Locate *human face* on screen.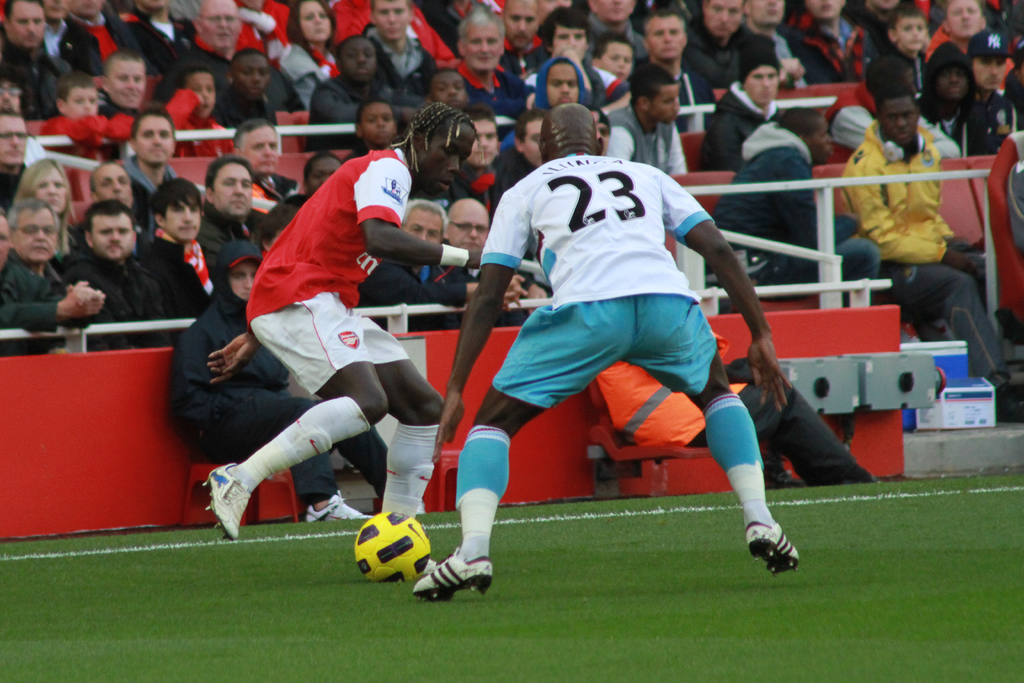
On screen at box(599, 41, 634, 83).
